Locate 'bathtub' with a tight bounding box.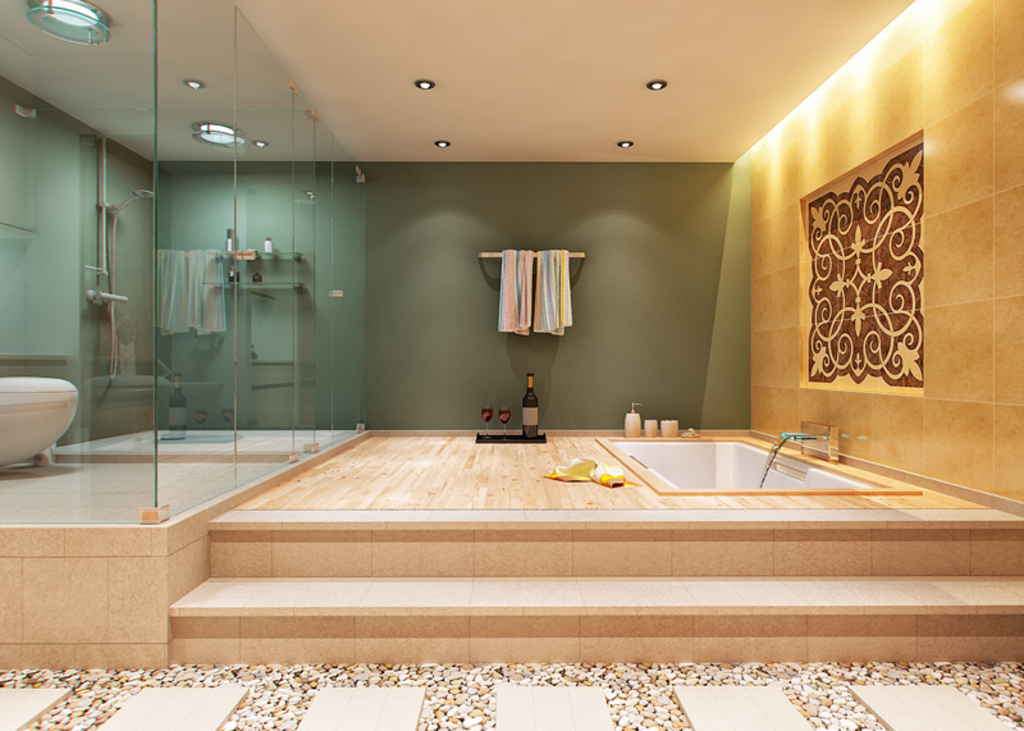
(609,417,884,485).
